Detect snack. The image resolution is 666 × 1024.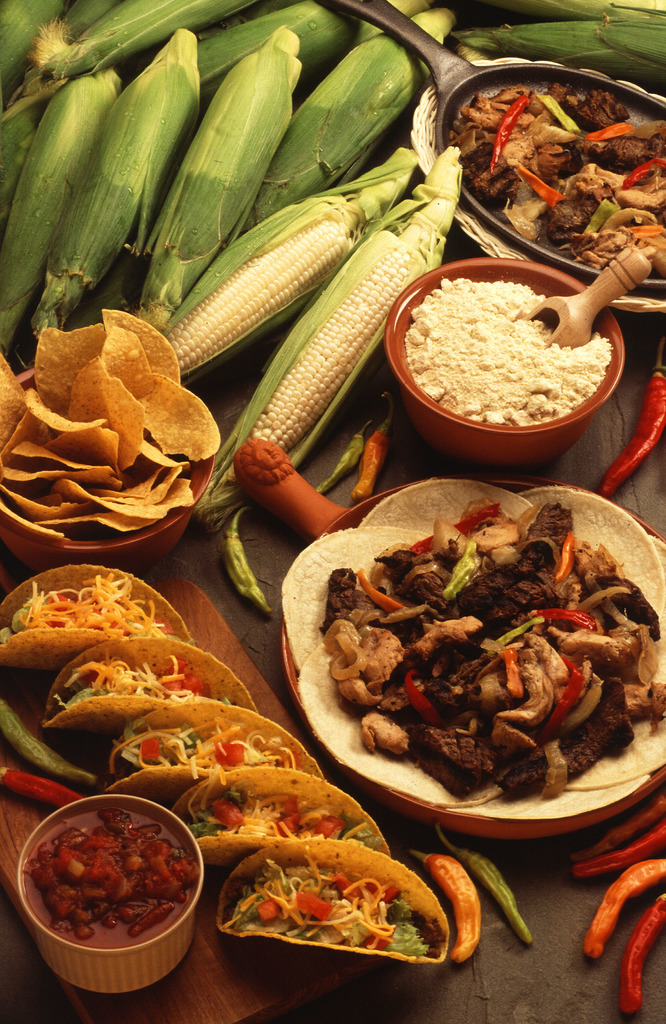
{"x1": 198, "y1": 771, "x2": 388, "y2": 869}.
